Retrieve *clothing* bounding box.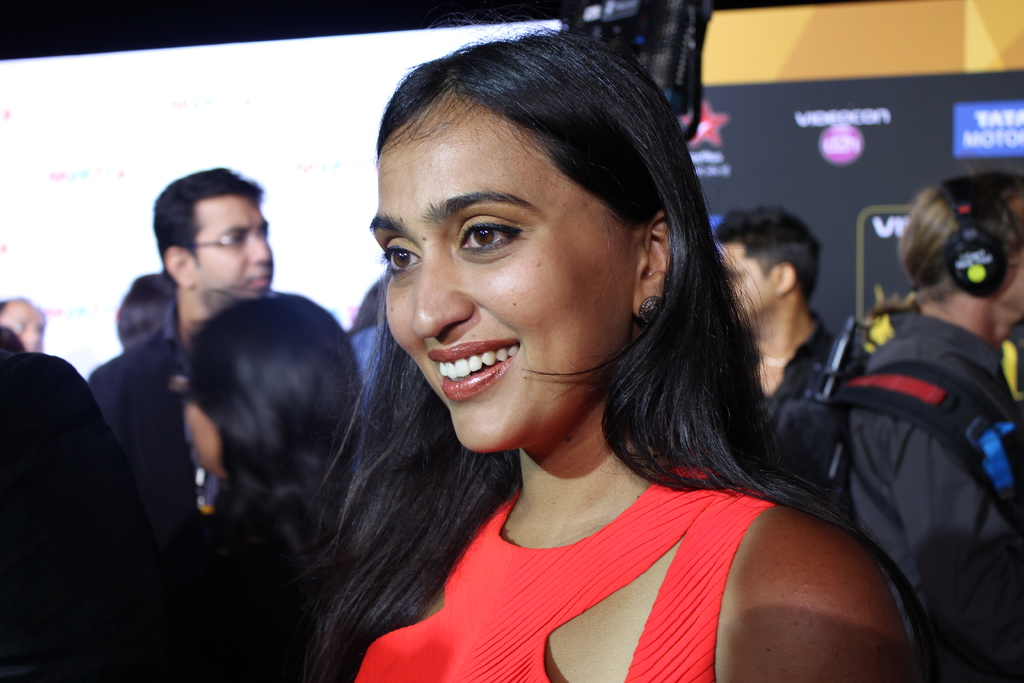
Bounding box: 845 315 1023 682.
